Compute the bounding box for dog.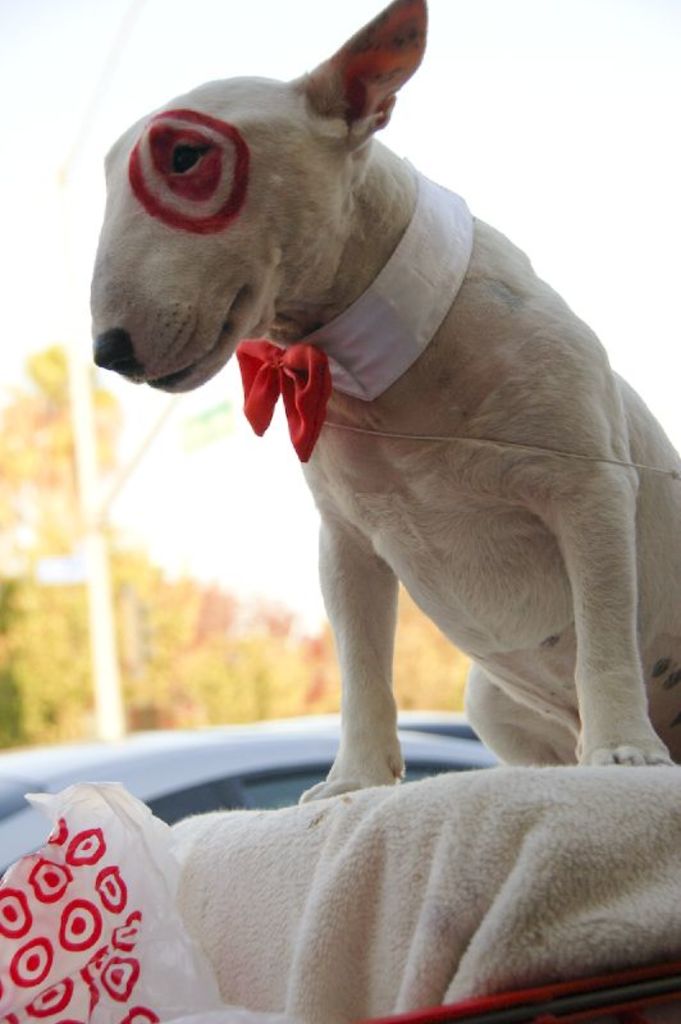
84, 0, 680, 797.
